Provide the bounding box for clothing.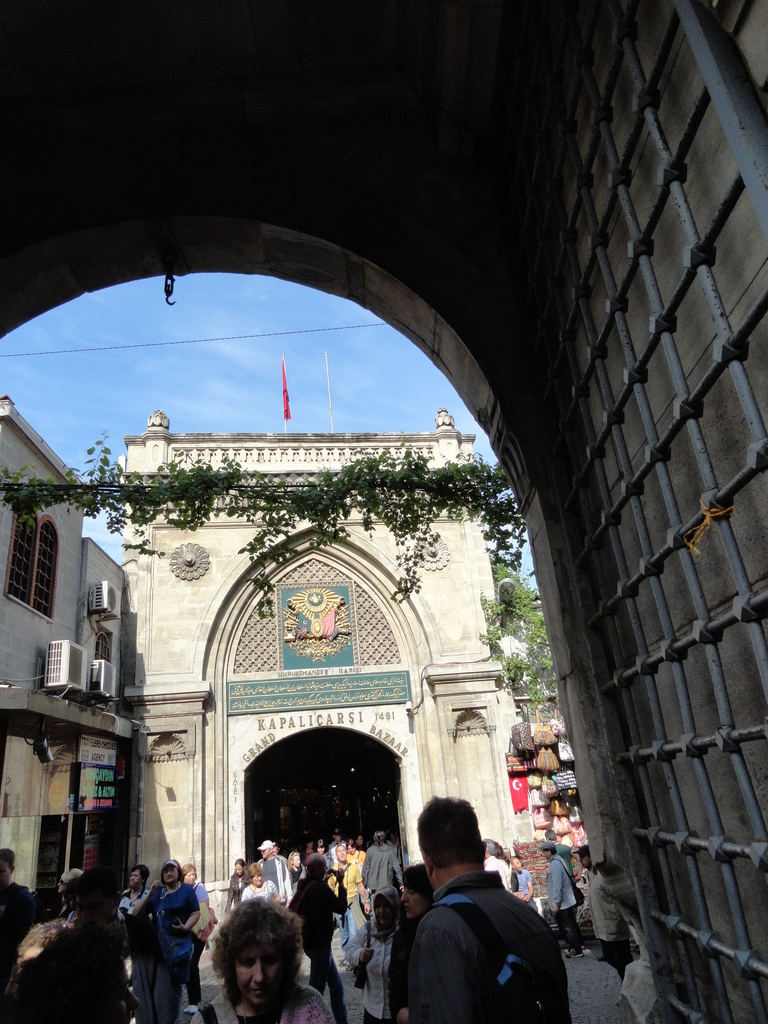
bbox=[511, 867, 534, 897].
